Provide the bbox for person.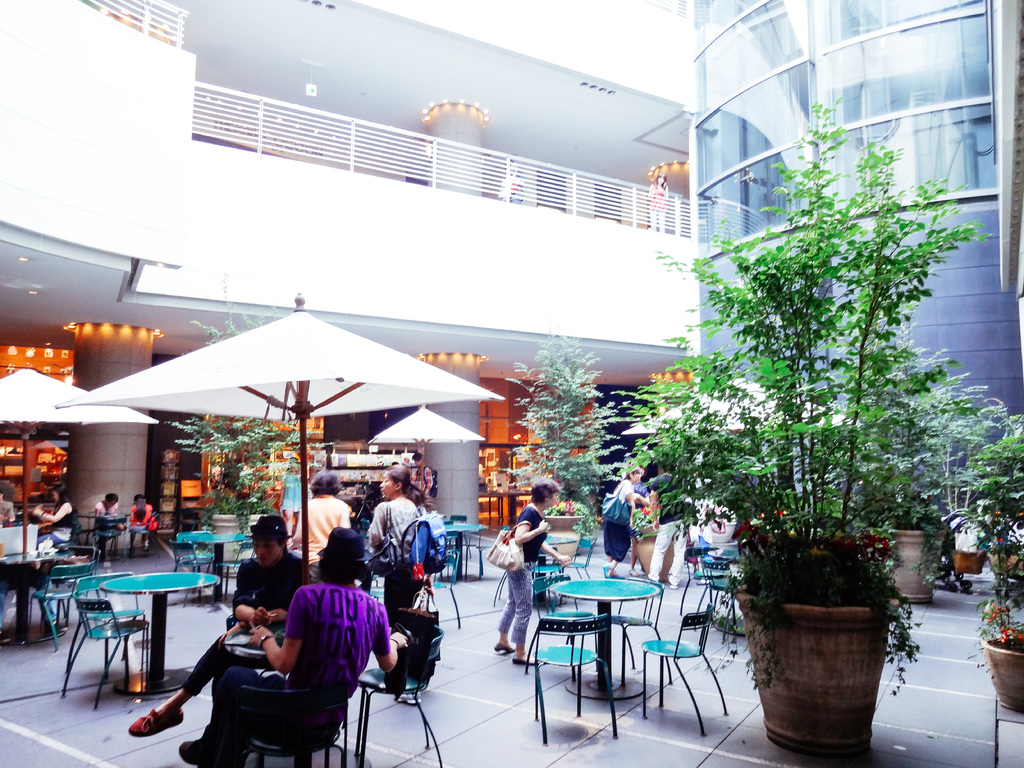
bbox(493, 476, 567, 665).
